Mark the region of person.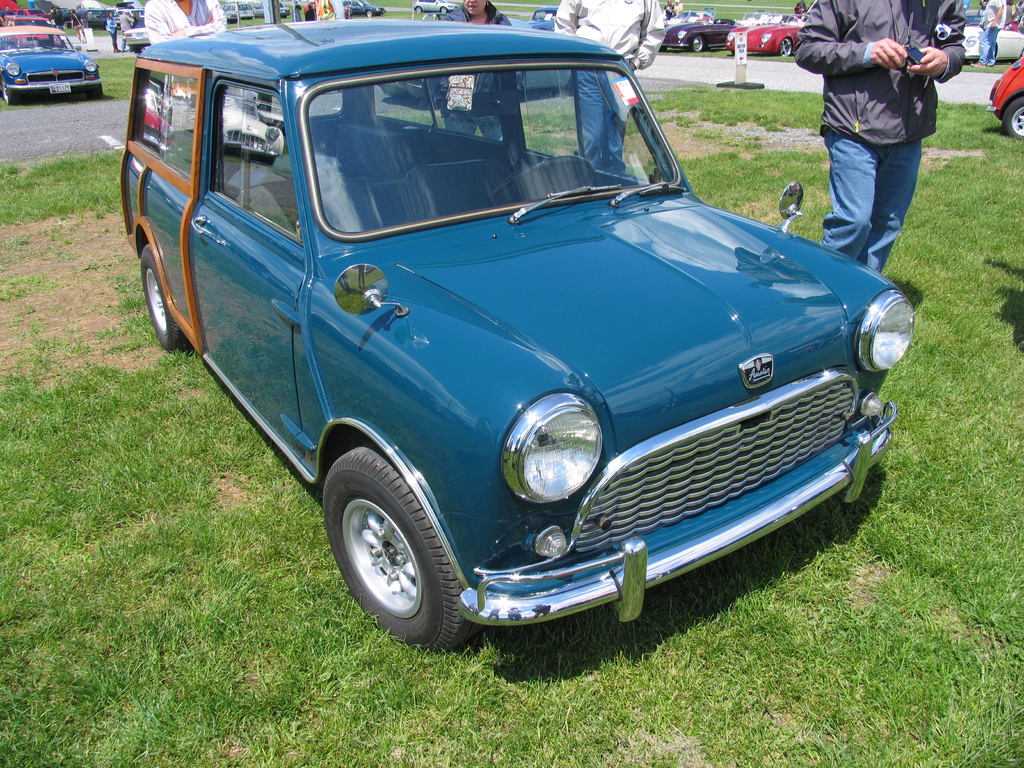
Region: 551, 0, 664, 176.
